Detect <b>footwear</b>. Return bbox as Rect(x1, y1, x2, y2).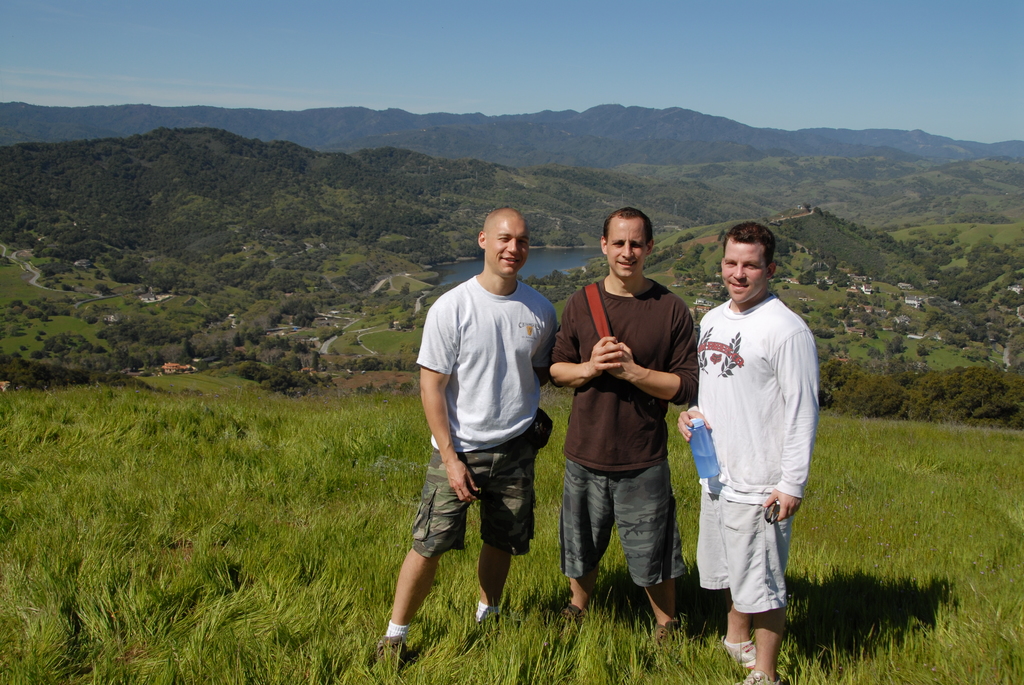
Rect(550, 604, 591, 653).
